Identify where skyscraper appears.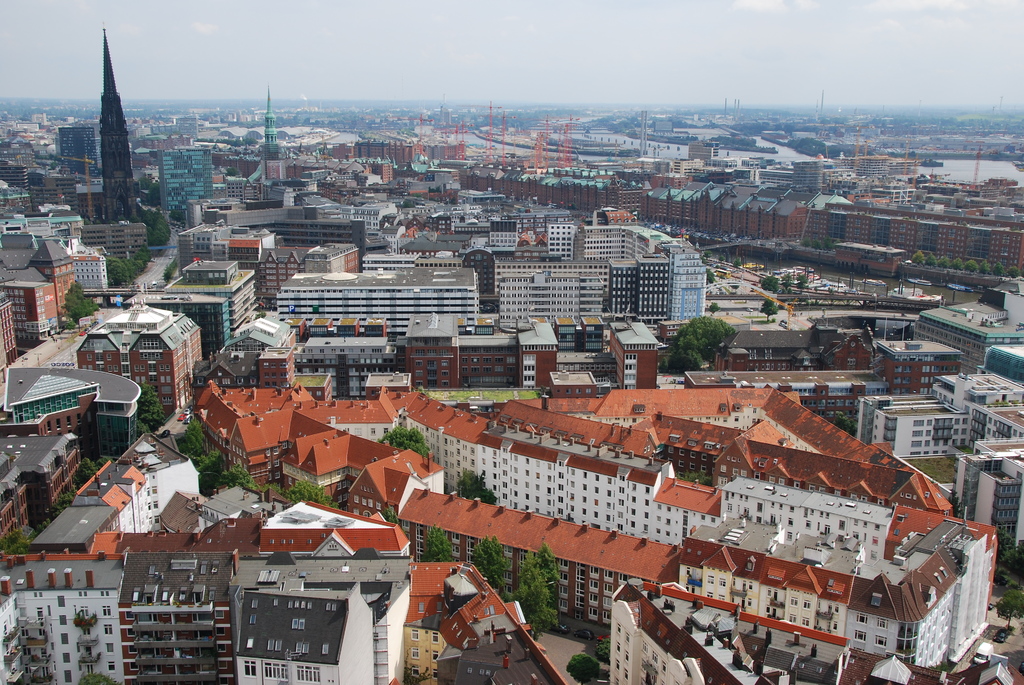
Appears at BBox(929, 362, 1023, 456).
